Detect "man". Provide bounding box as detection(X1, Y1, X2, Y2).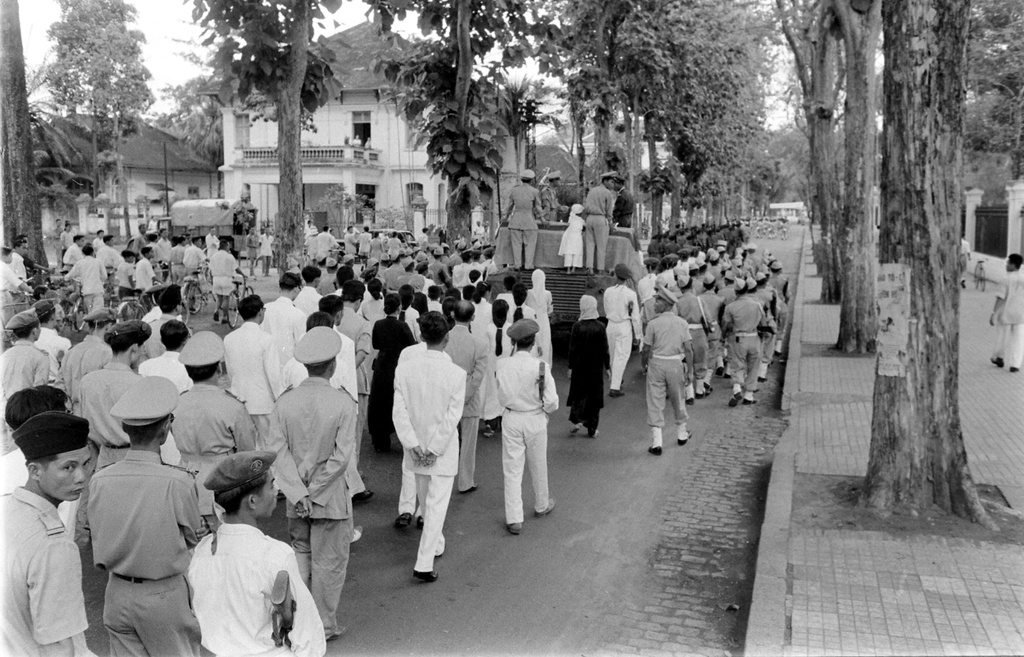
detection(988, 253, 1023, 372).
